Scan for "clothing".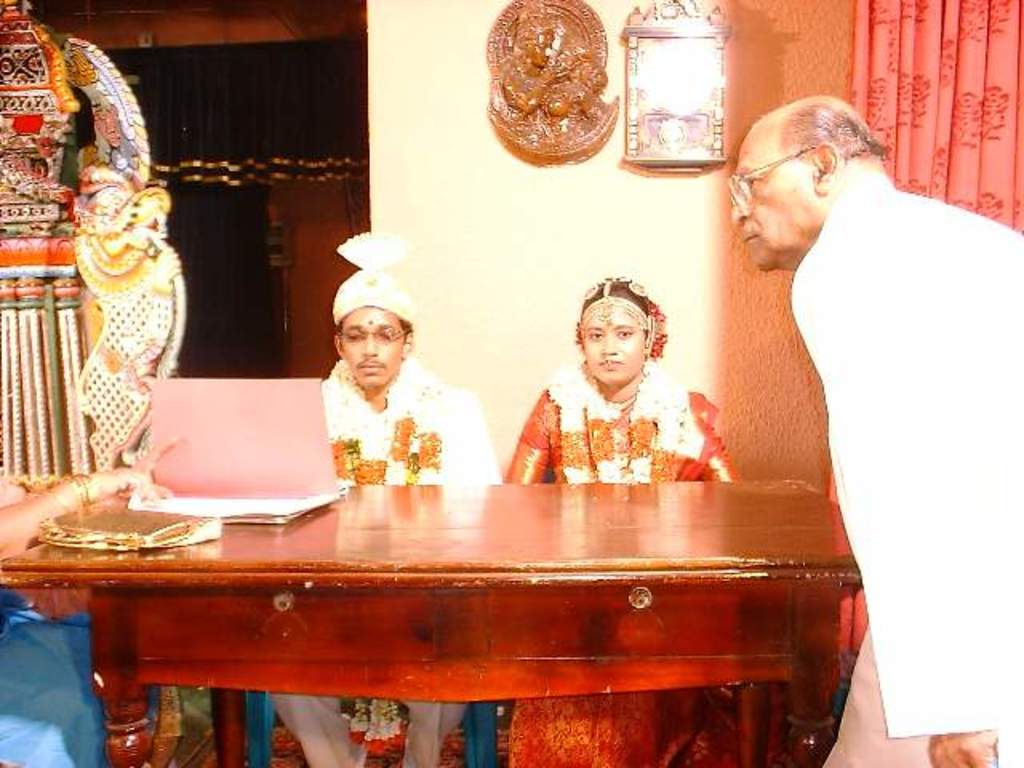
Scan result: bbox=(507, 365, 734, 766).
